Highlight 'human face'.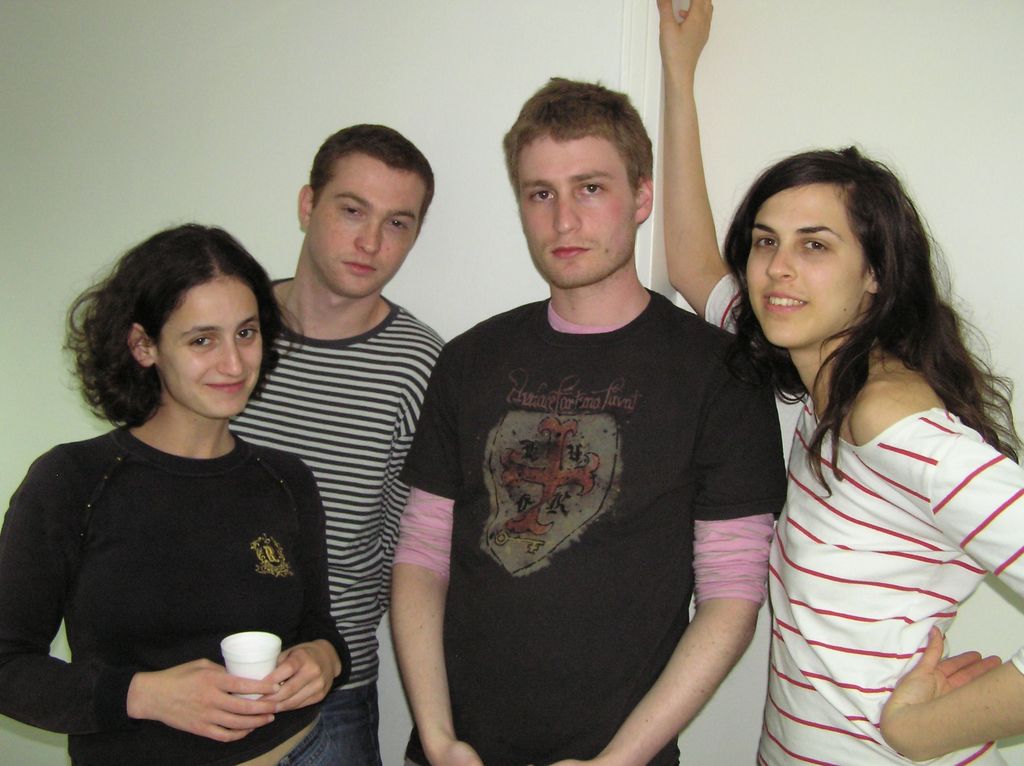
Highlighted region: [x1=305, y1=156, x2=425, y2=297].
